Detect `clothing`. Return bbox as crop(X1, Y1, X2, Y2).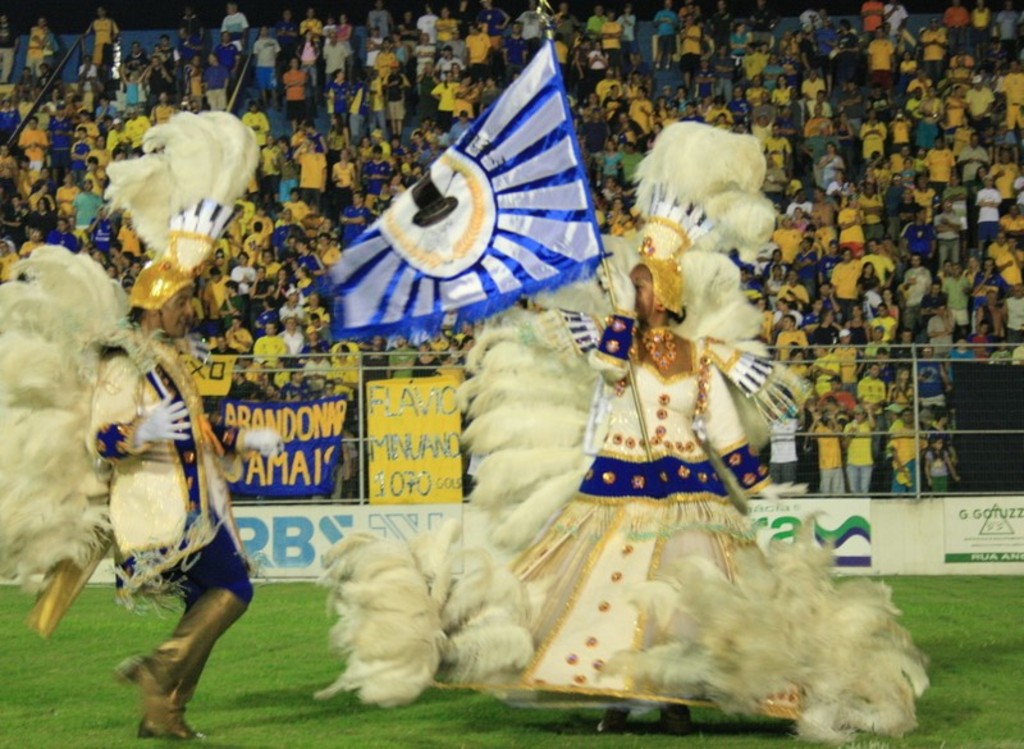
crop(260, 40, 283, 97).
